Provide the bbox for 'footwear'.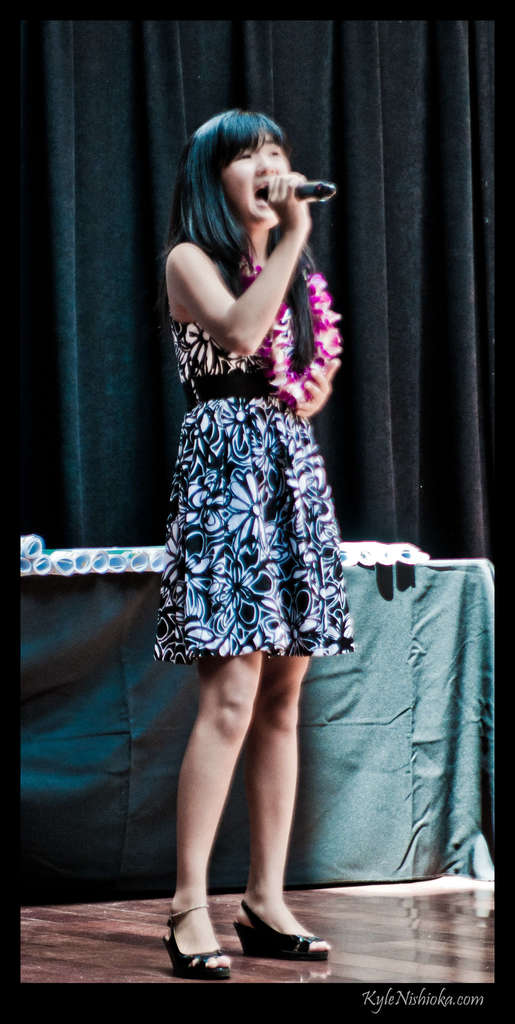
locate(232, 900, 328, 961).
